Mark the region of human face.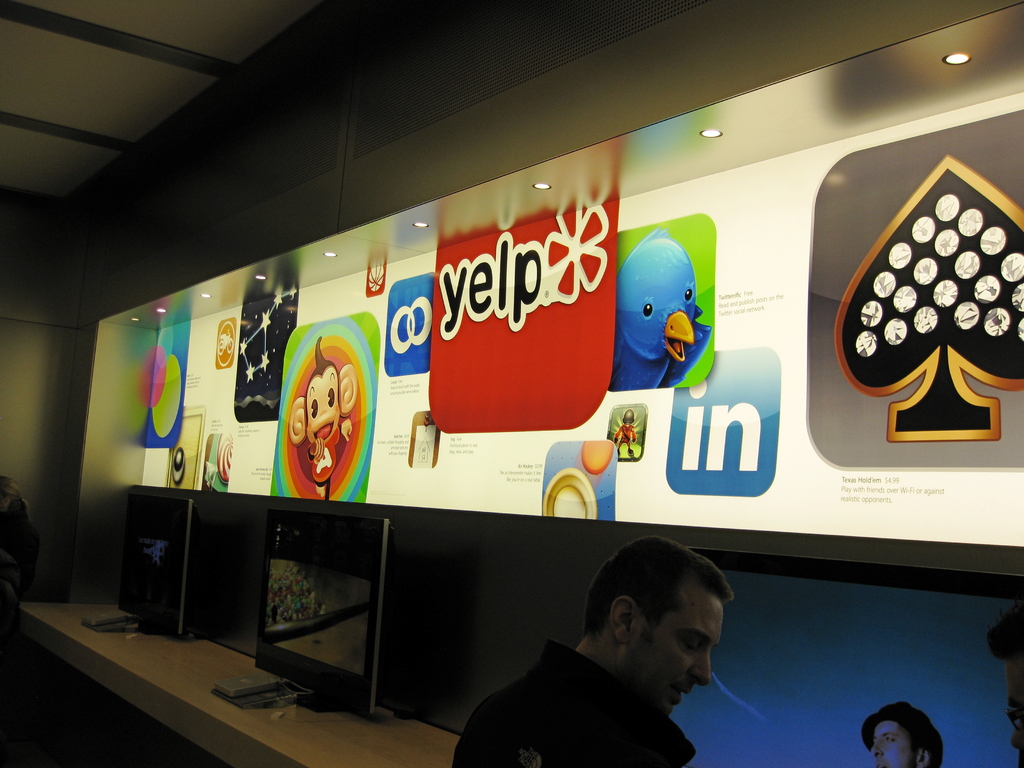
Region: bbox=(631, 602, 723, 718).
